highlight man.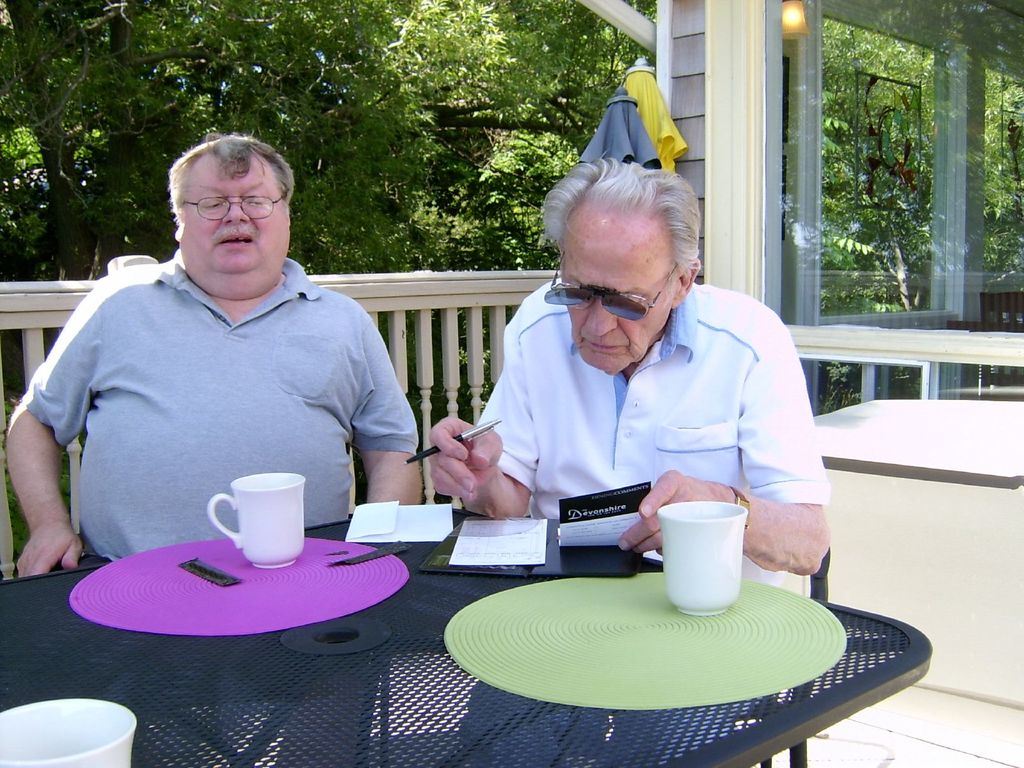
Highlighted region: <box>428,158,831,767</box>.
